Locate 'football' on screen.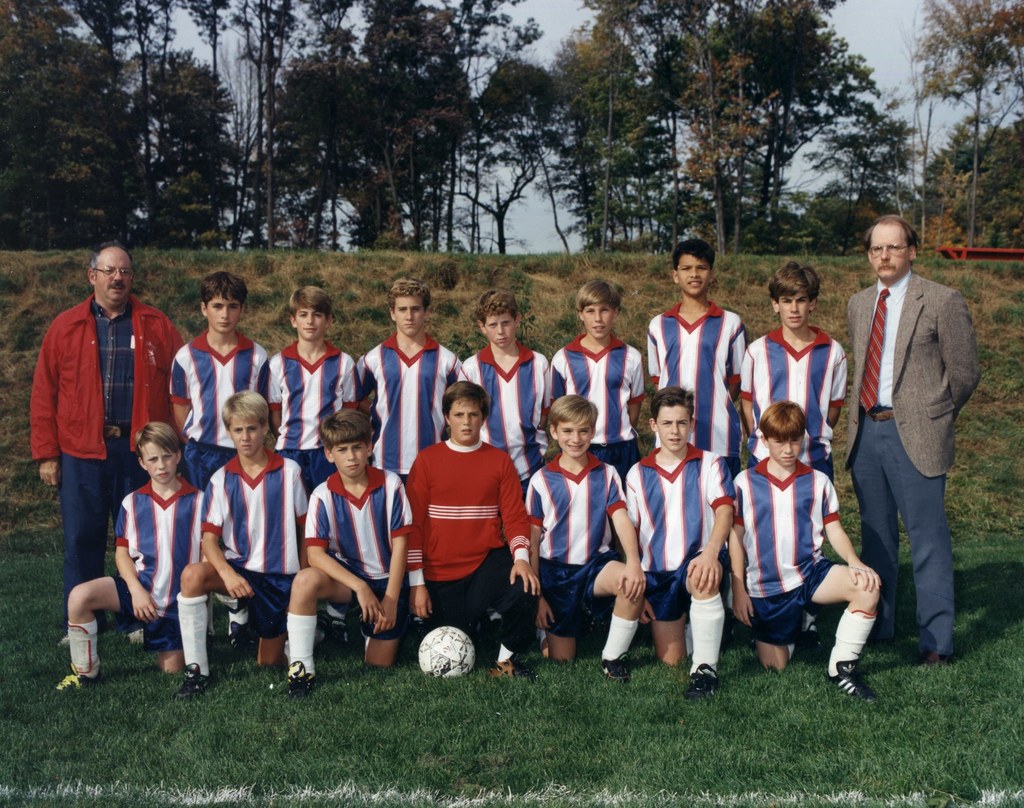
On screen at x1=415 y1=625 x2=474 y2=681.
